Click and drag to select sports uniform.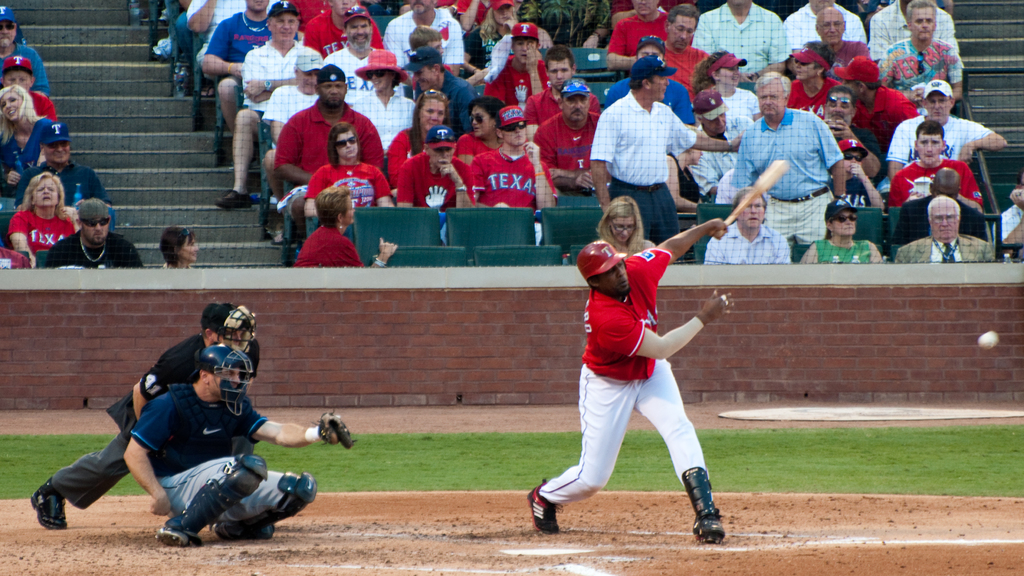
Selection: x1=849, y1=78, x2=925, y2=136.
